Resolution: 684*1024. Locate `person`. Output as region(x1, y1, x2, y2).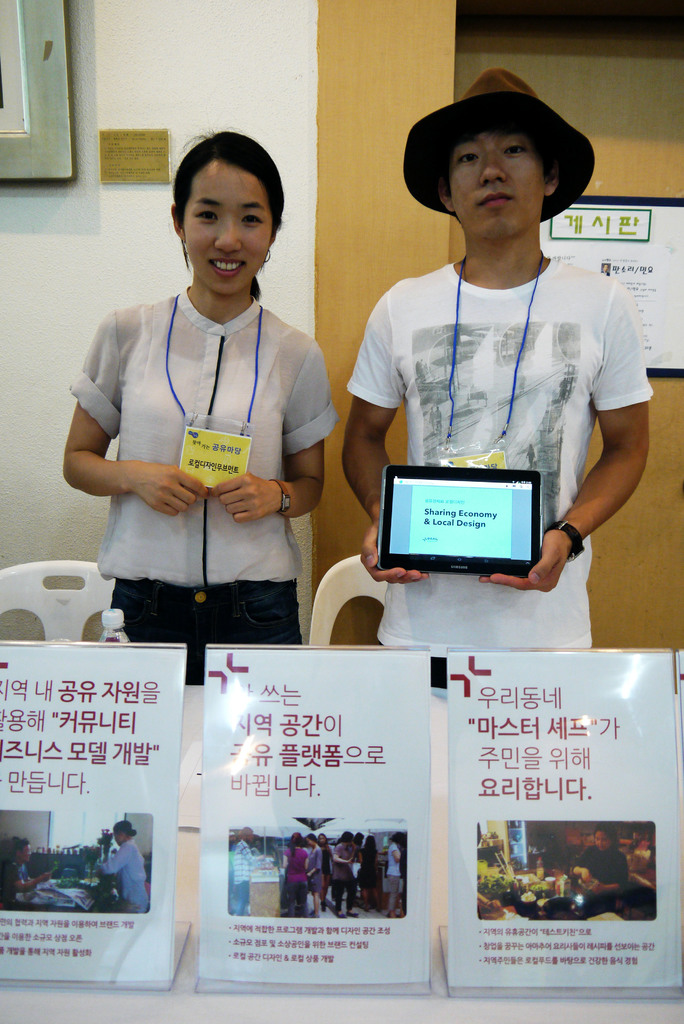
region(56, 132, 302, 696).
